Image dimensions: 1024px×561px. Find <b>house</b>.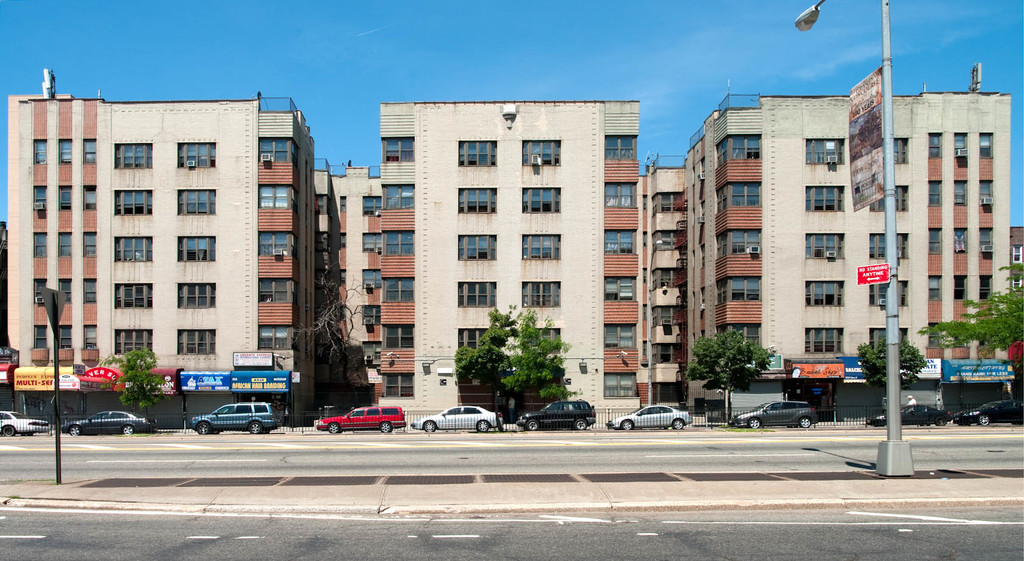
(x1=335, y1=111, x2=658, y2=410).
